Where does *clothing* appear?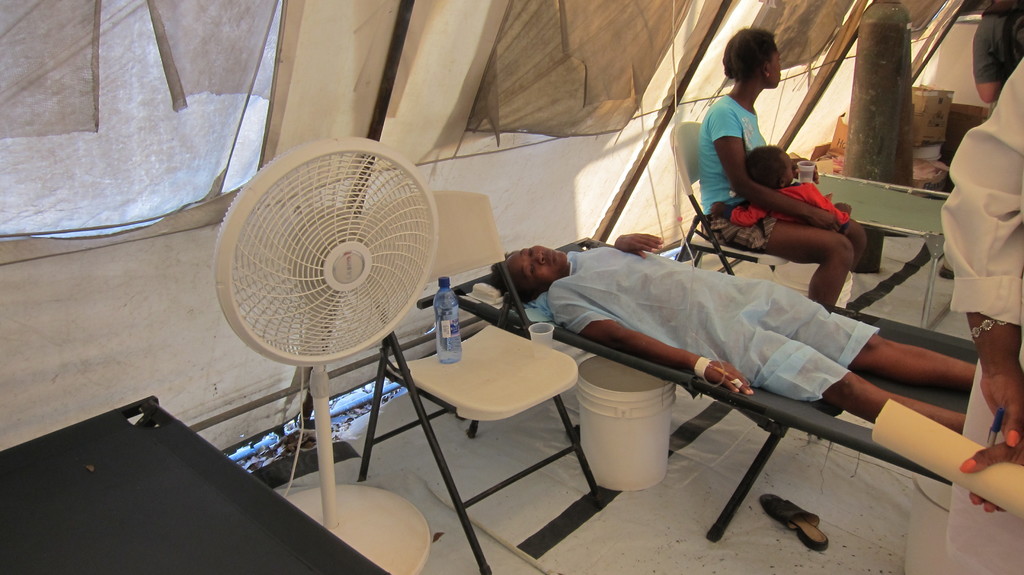
Appears at 942/56/1023/574.
